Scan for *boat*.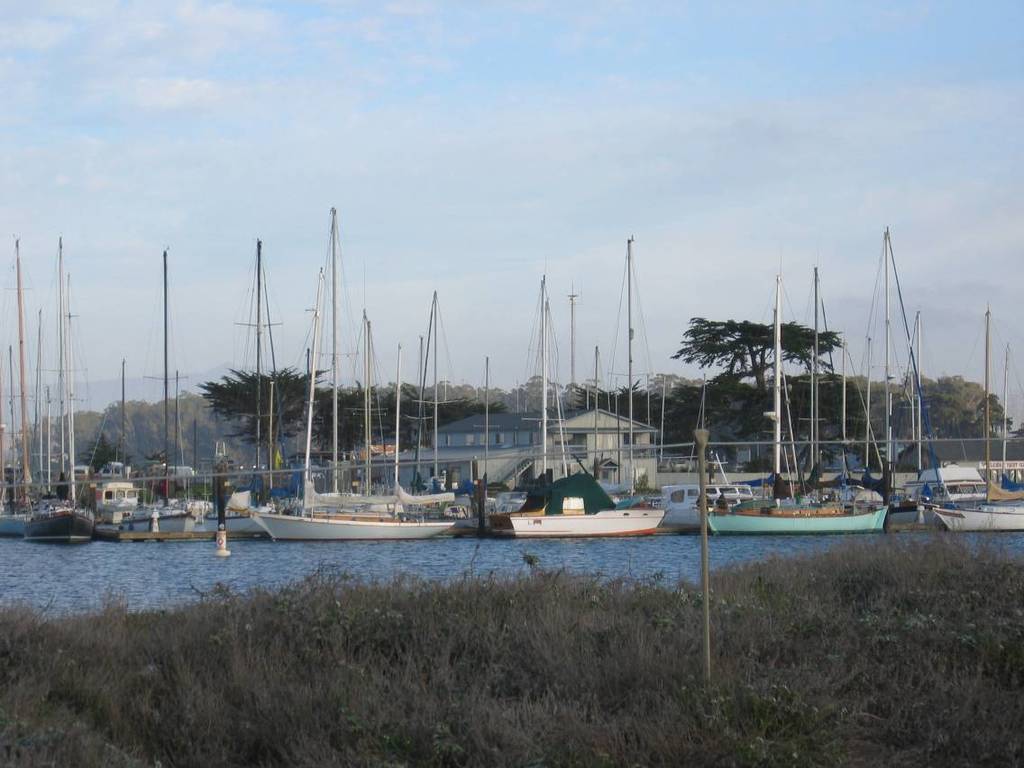
Scan result: left=251, top=203, right=453, bottom=543.
